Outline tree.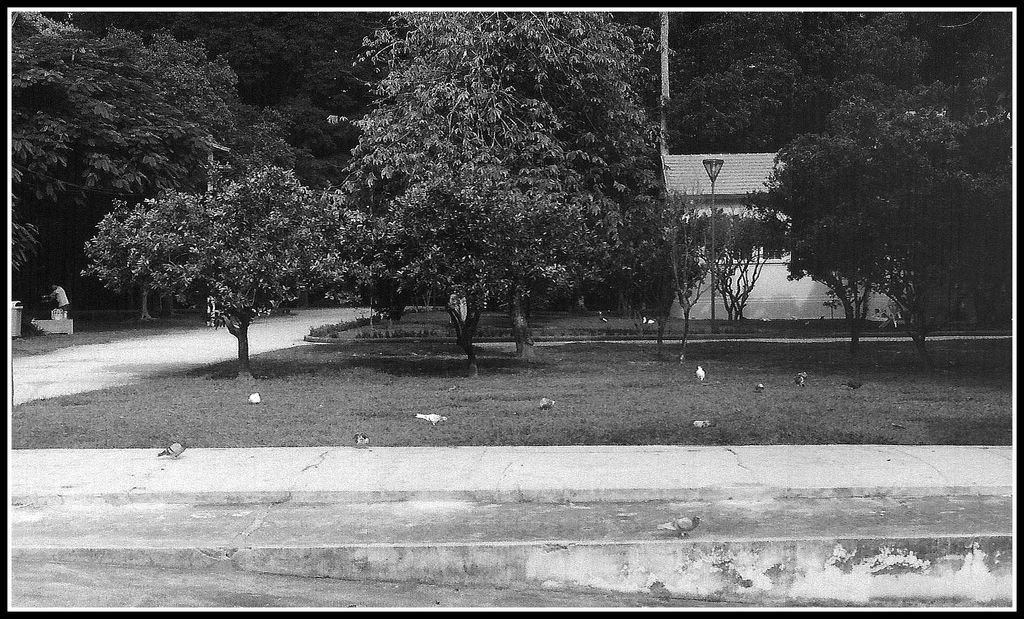
Outline: 86,163,364,376.
